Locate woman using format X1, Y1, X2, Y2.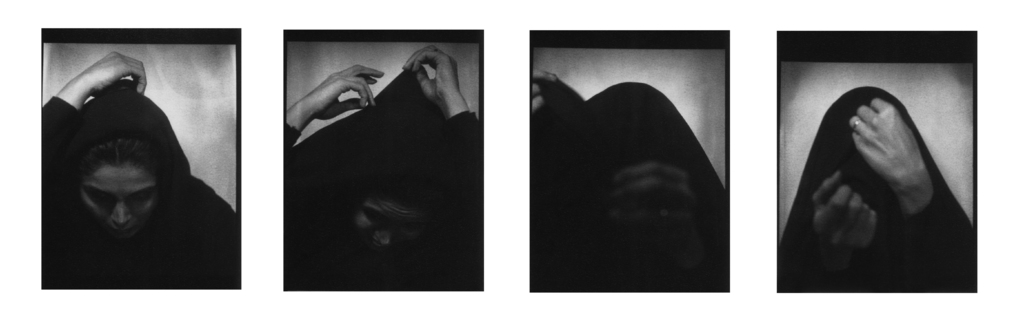
530, 65, 732, 294.
